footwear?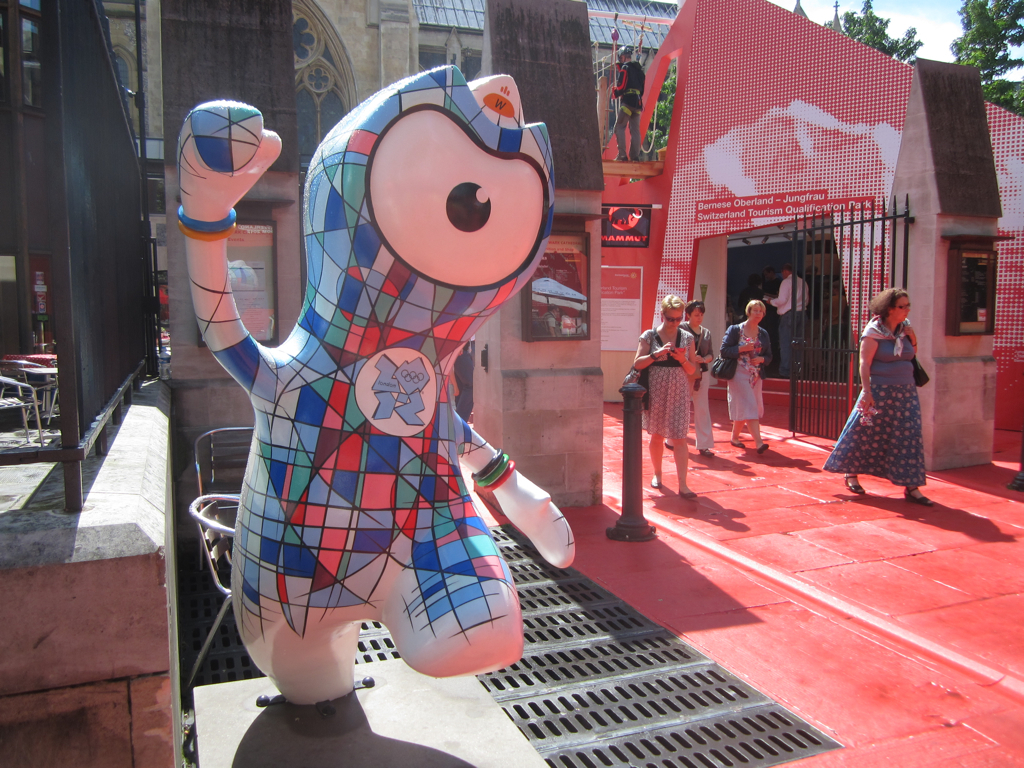
Rect(679, 491, 695, 498)
